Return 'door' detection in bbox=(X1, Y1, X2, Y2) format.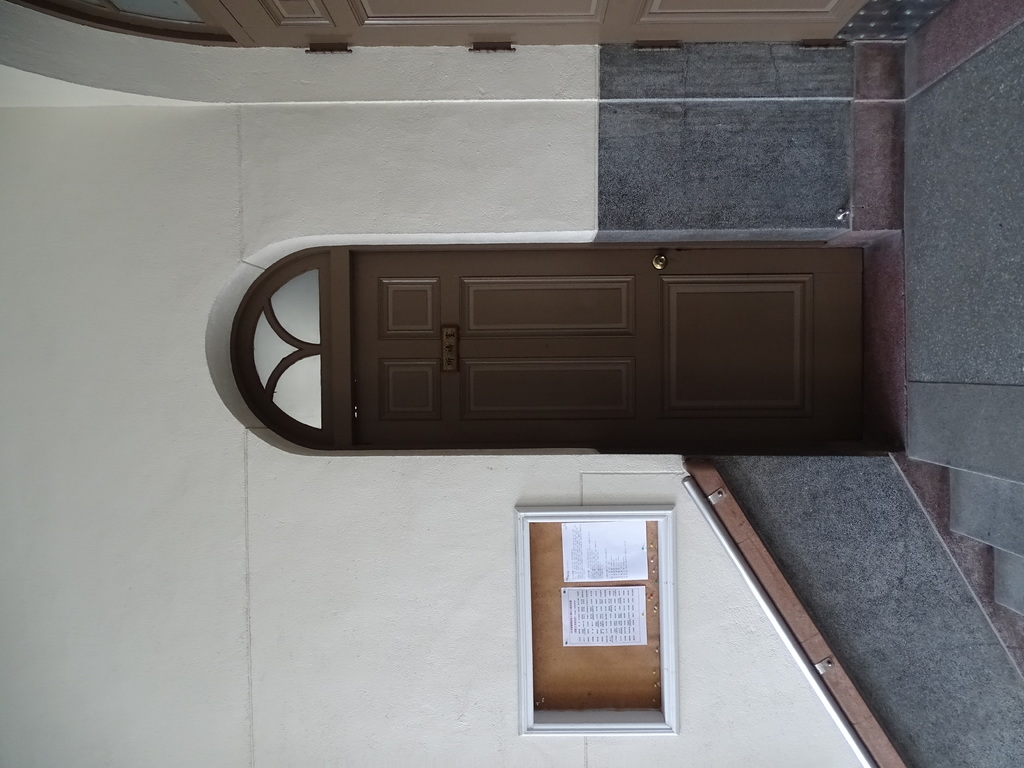
bbox=(212, 234, 888, 468).
